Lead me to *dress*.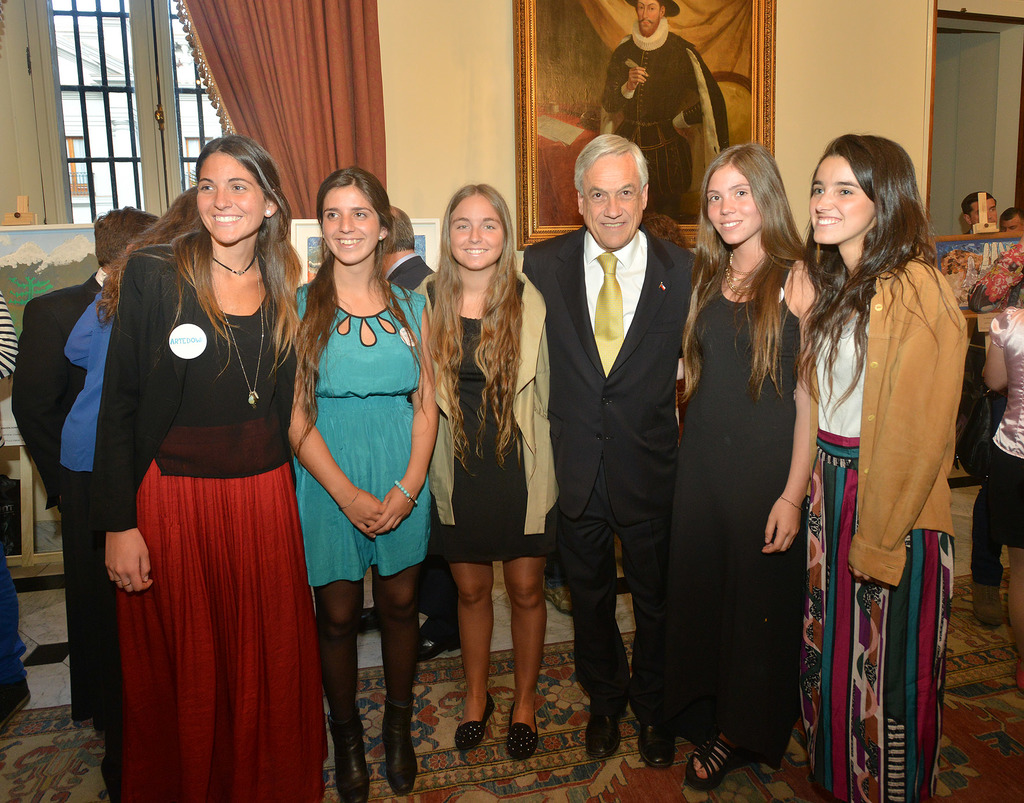
Lead to <box>798,259,972,794</box>.
